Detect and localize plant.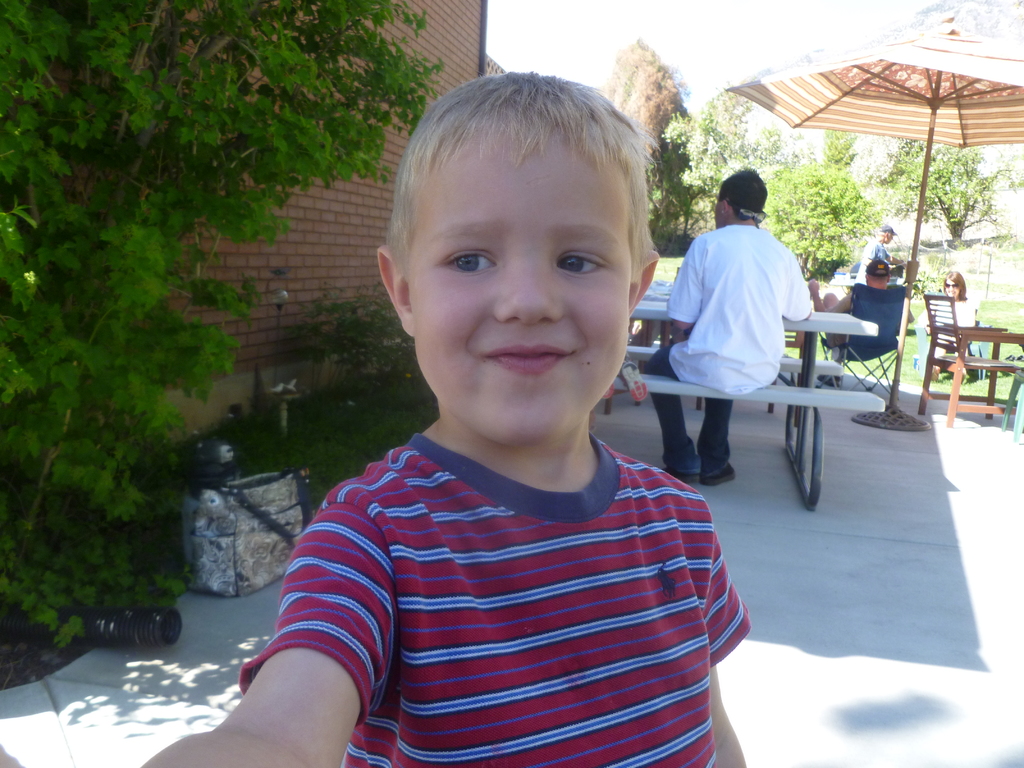
Localized at Rect(175, 372, 445, 511).
